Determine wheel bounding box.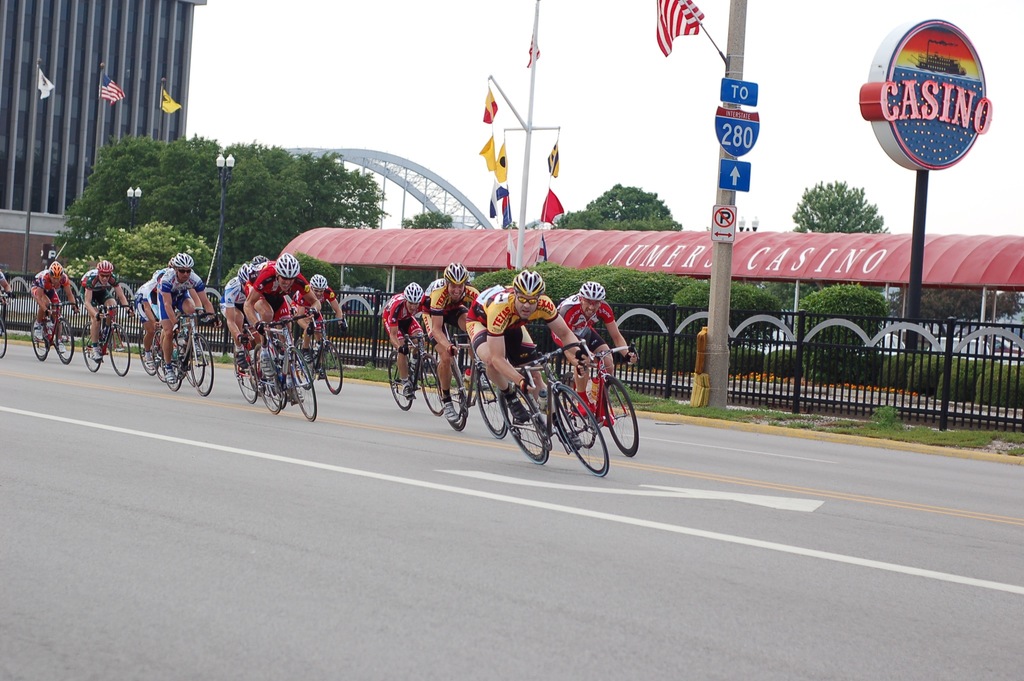
Determined: 49/322/72/361.
